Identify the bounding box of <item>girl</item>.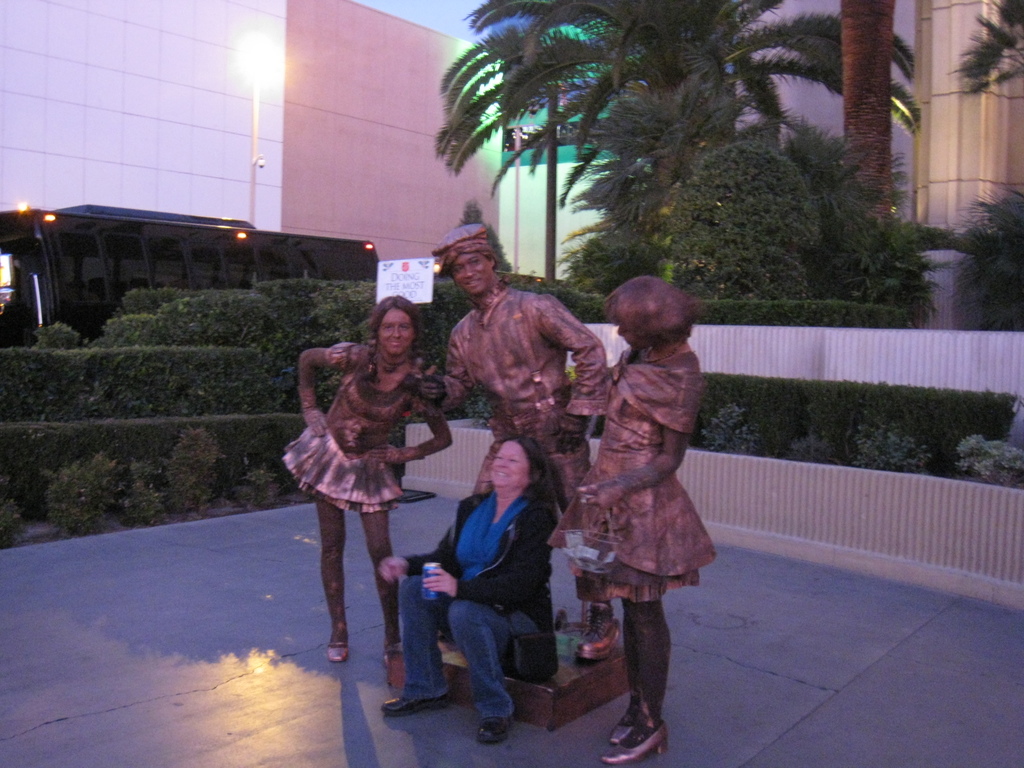
l=548, t=280, r=716, b=765.
